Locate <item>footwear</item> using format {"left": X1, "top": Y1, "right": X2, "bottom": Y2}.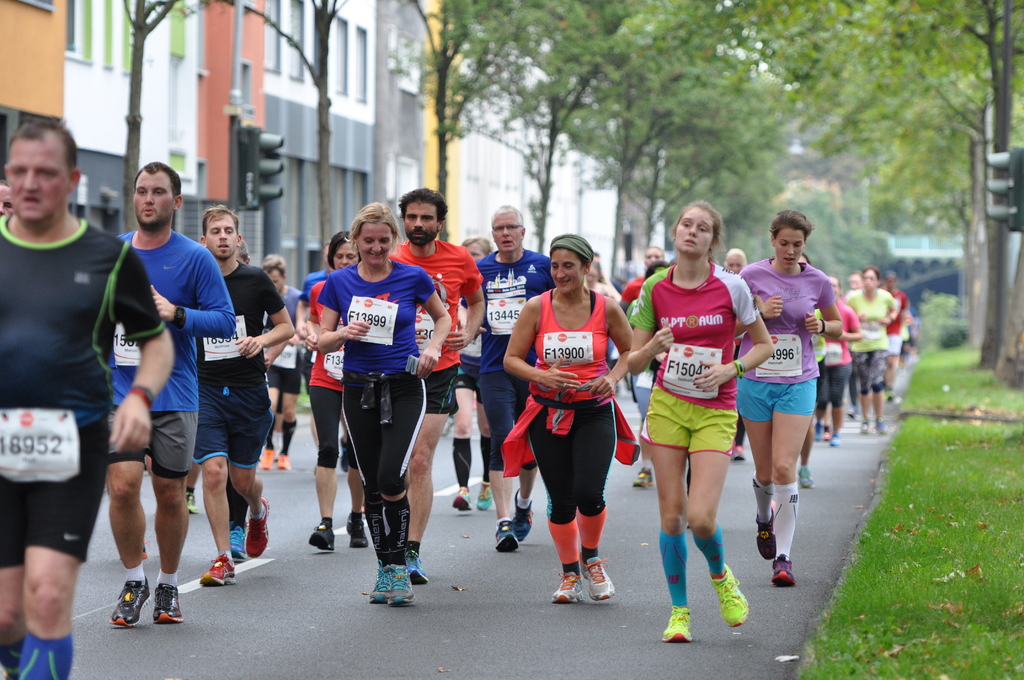
{"left": 344, "top": 511, "right": 367, "bottom": 549}.
